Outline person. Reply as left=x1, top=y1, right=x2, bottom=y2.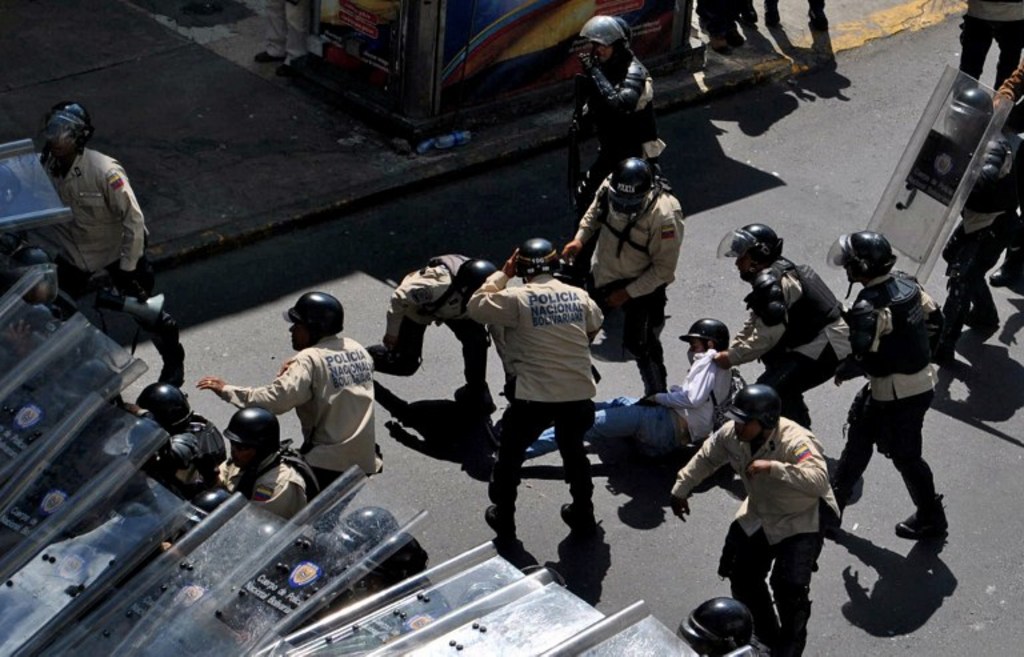
left=485, top=240, right=599, bottom=542.
